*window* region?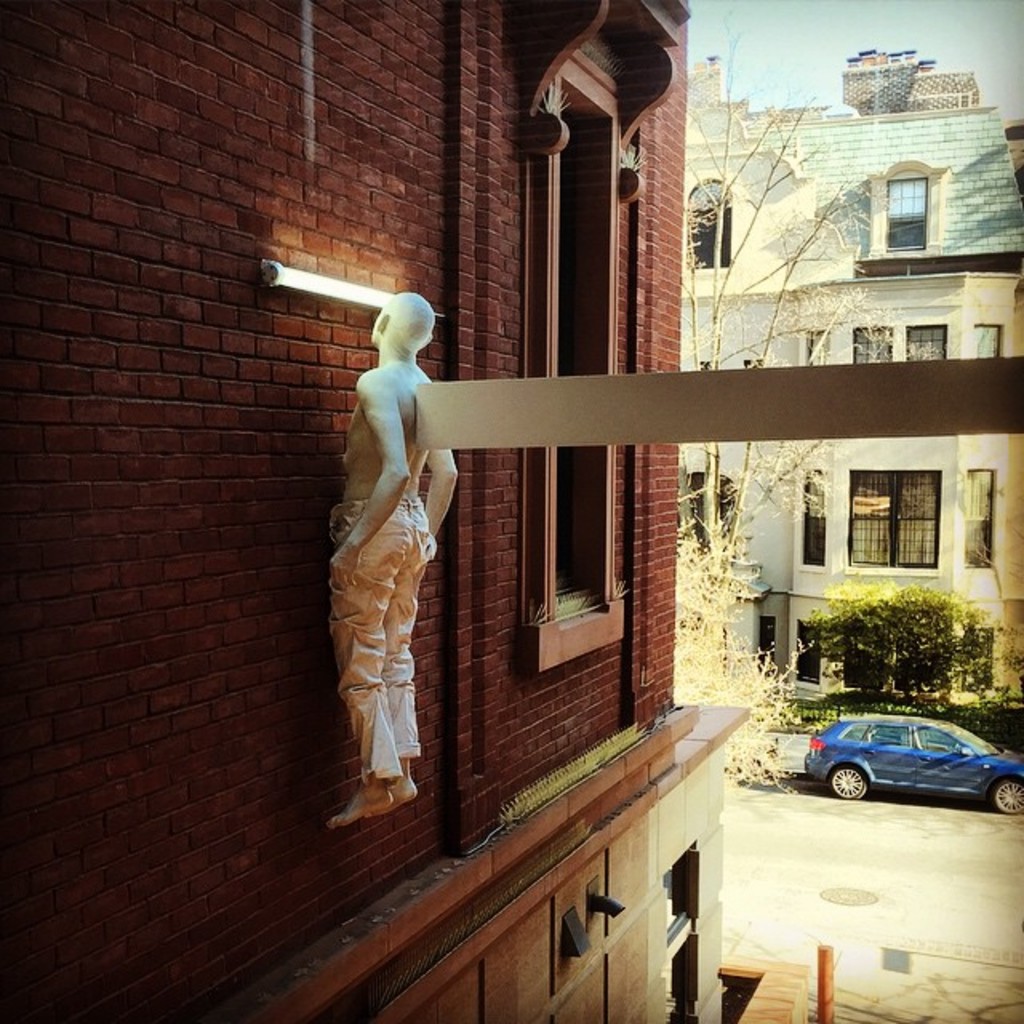
859,464,973,589
